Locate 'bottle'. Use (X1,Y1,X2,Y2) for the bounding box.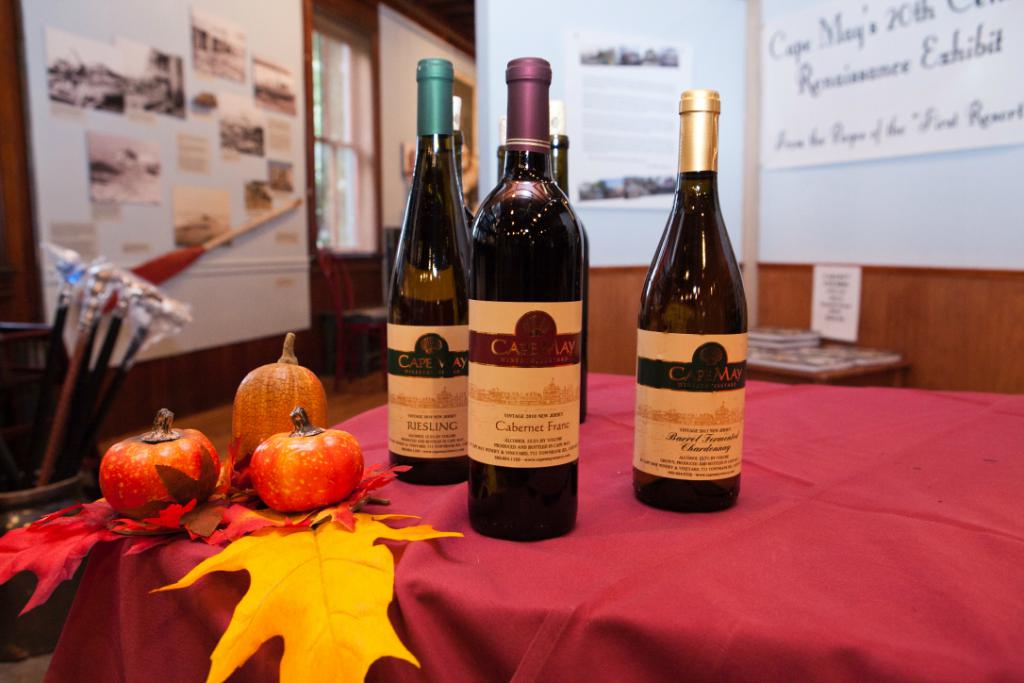
(550,133,595,236).
